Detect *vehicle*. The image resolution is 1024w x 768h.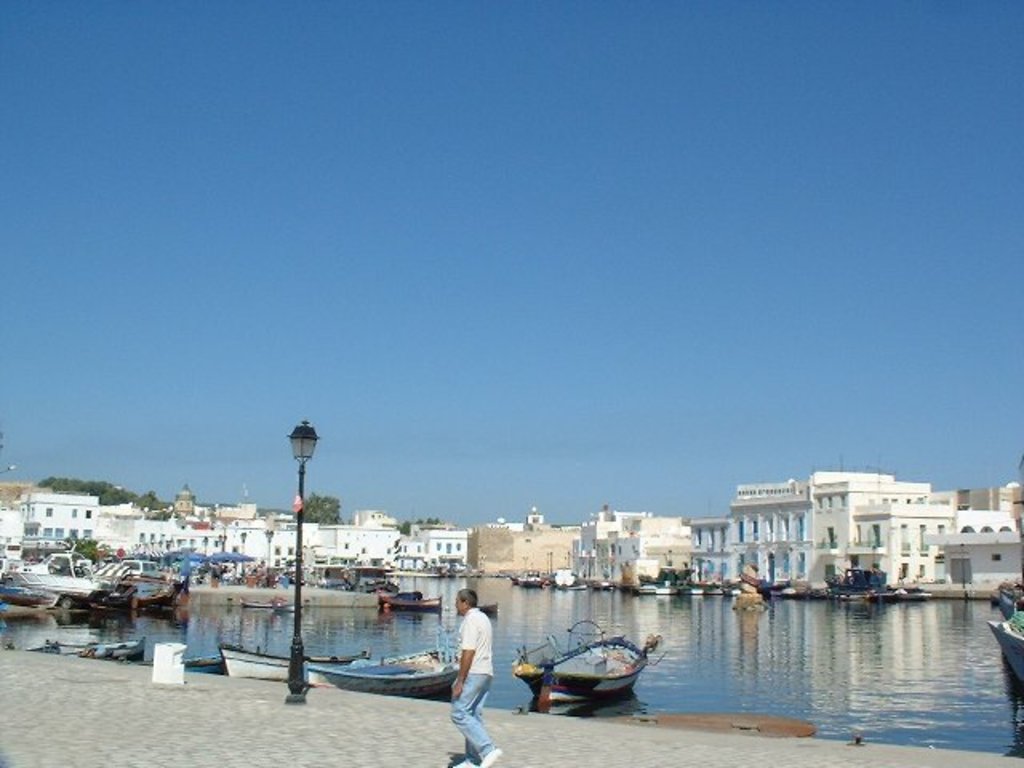
bbox(995, 584, 1022, 613).
